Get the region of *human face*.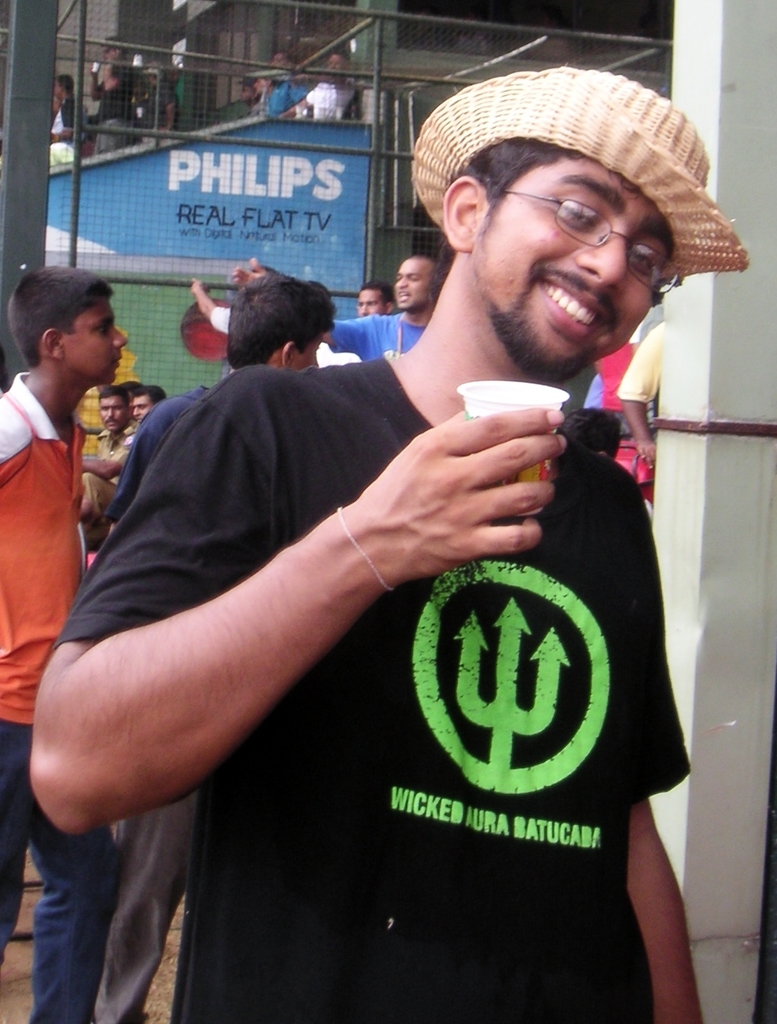
Rect(358, 287, 384, 319).
